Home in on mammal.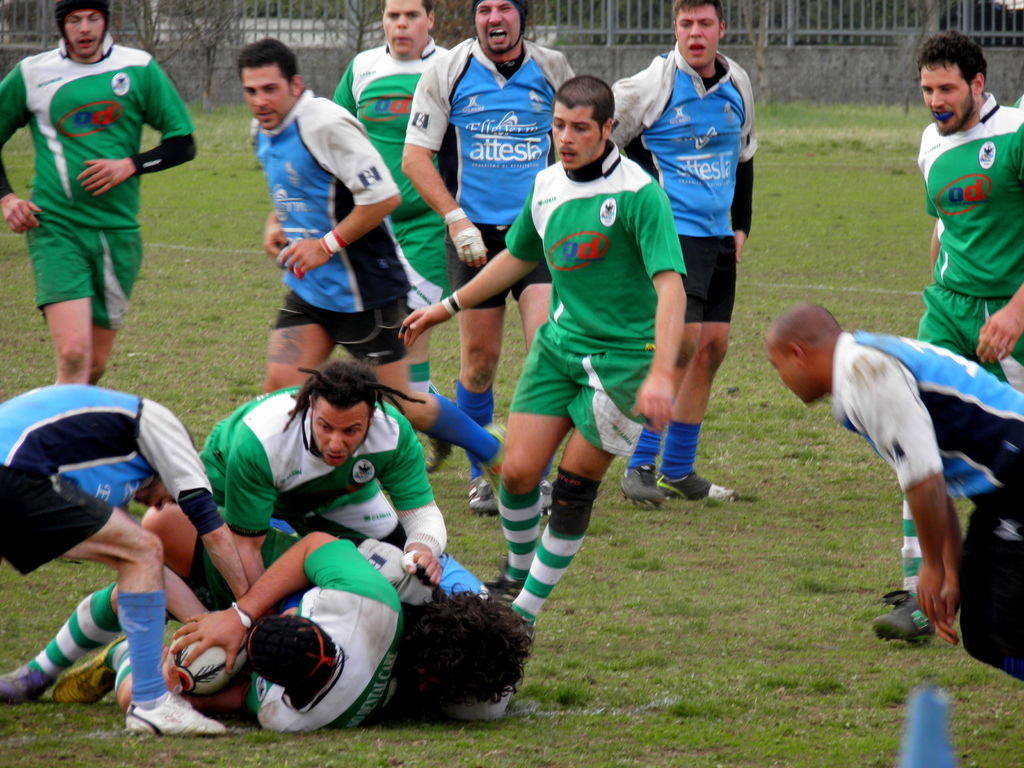
Homed in at bbox=[609, 0, 761, 507].
